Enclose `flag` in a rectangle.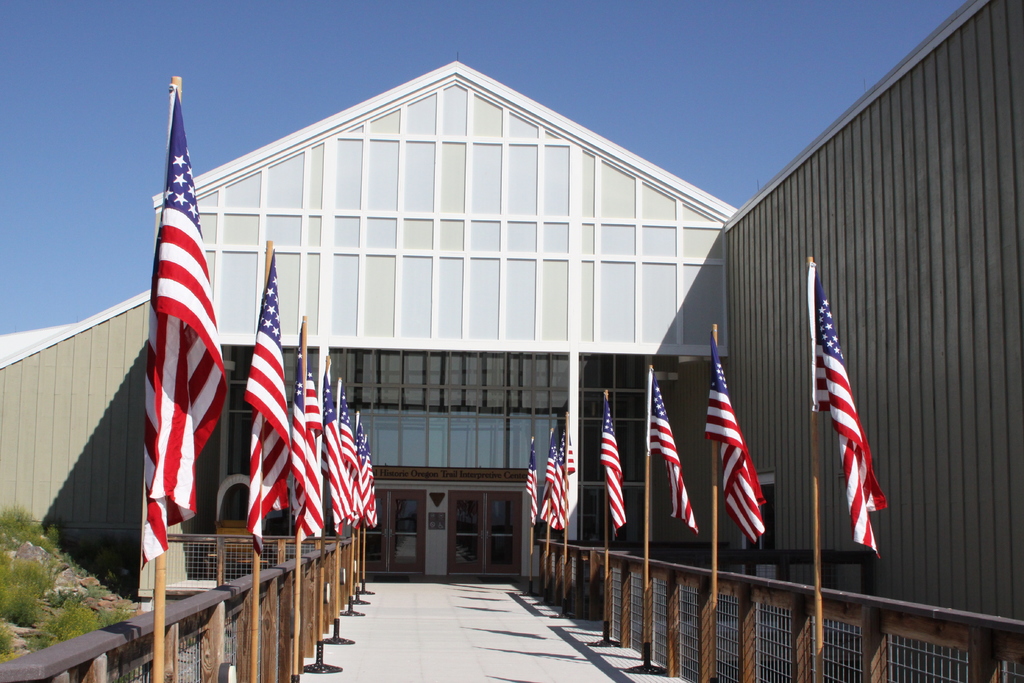
bbox(275, 325, 324, 544).
